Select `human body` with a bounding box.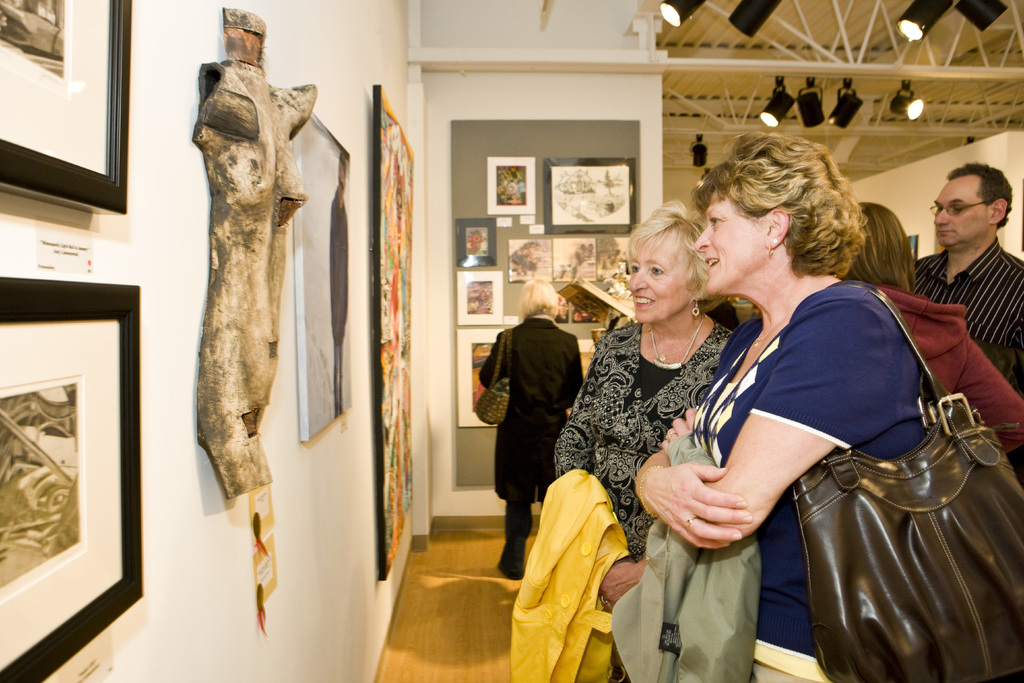
(x1=488, y1=270, x2=588, y2=568).
